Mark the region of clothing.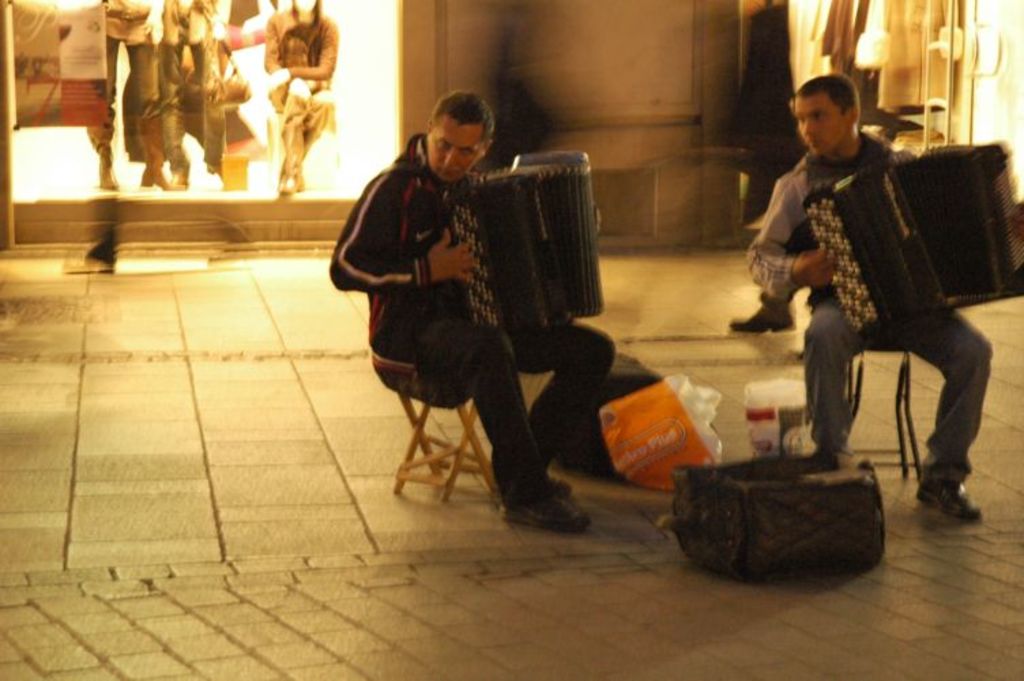
Region: [left=266, top=7, right=336, bottom=170].
